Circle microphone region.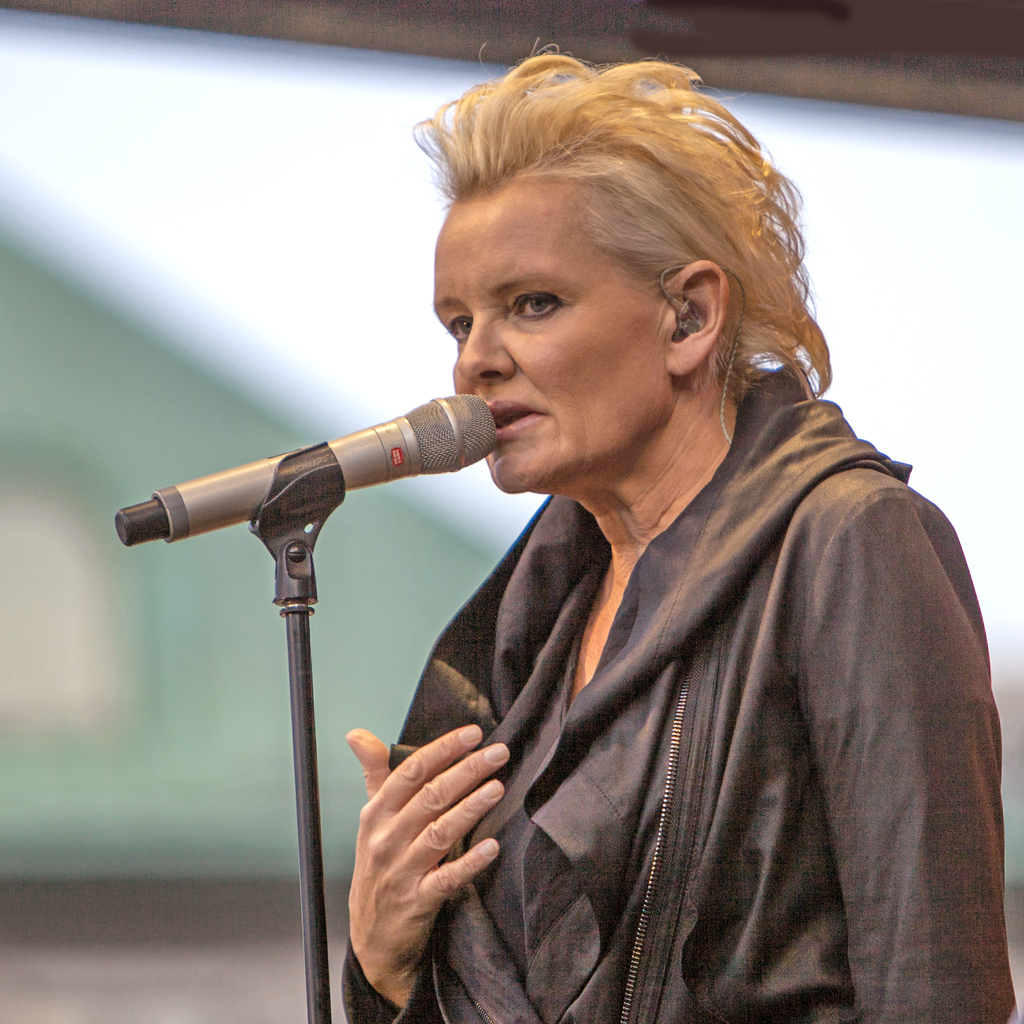
Region: 119, 389, 532, 576.
